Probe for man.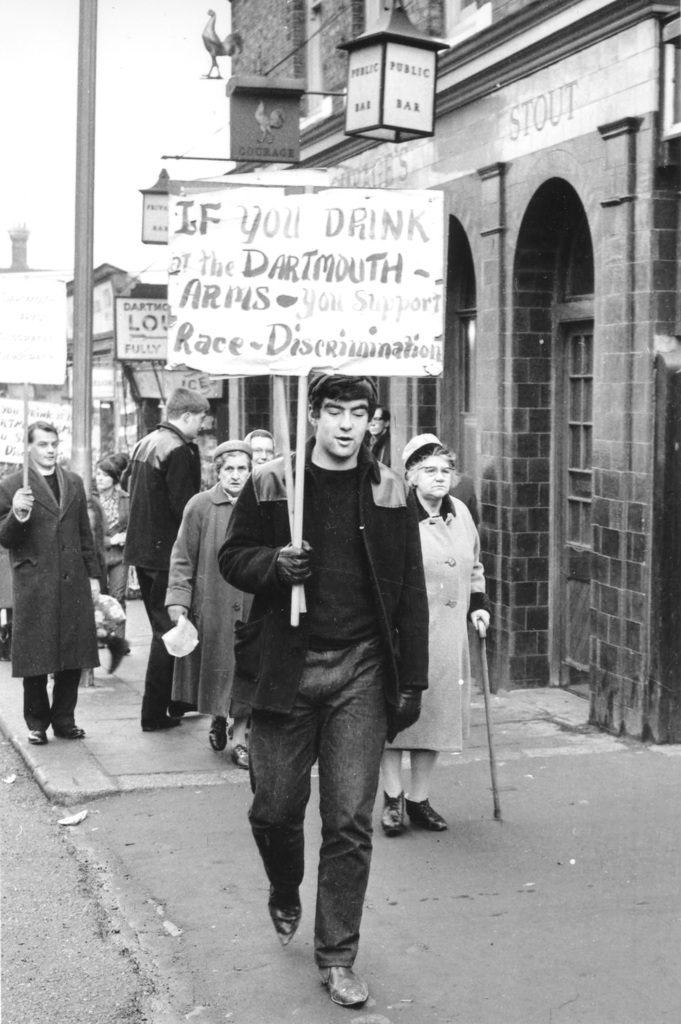
Probe result: [0,419,102,742].
